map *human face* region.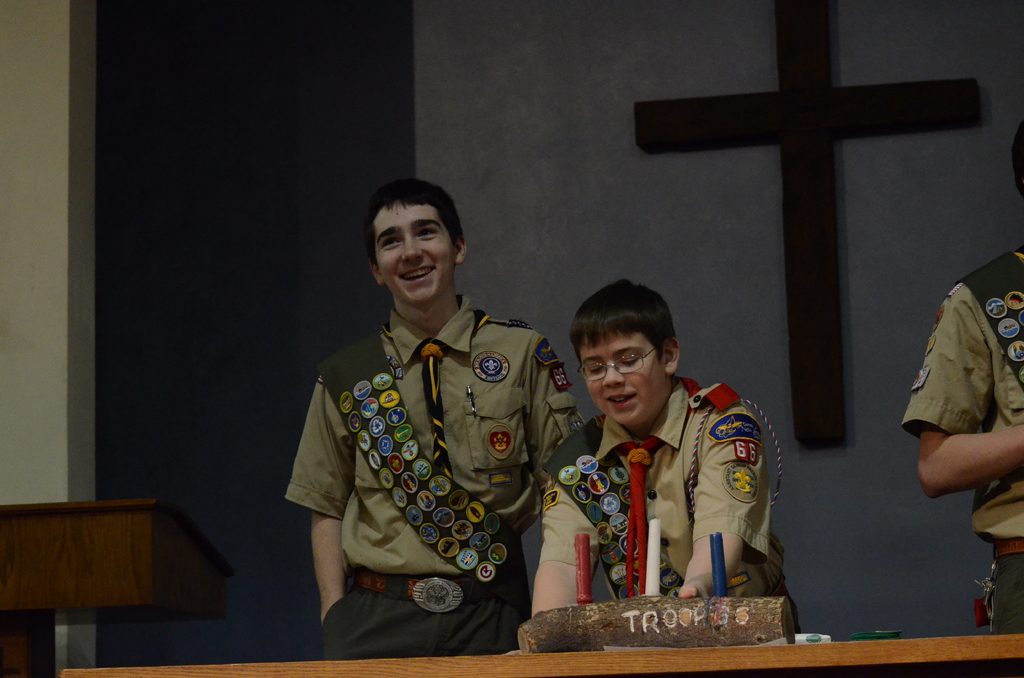
Mapped to box=[579, 333, 669, 427].
